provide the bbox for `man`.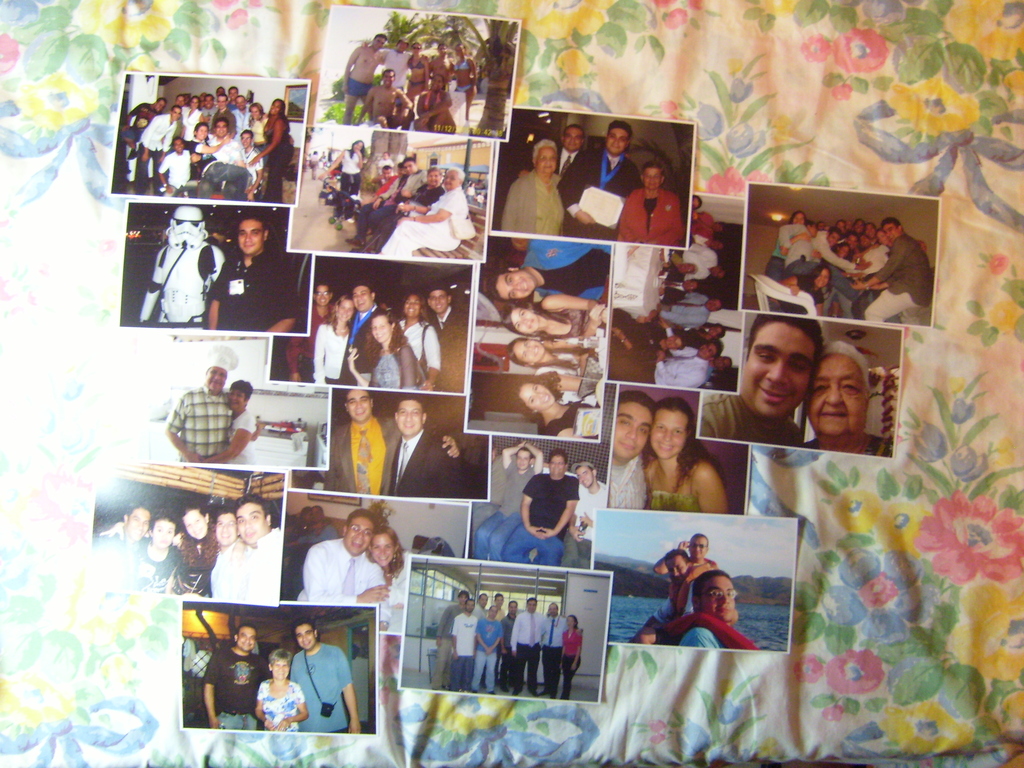
x1=435 y1=593 x2=567 y2=691.
